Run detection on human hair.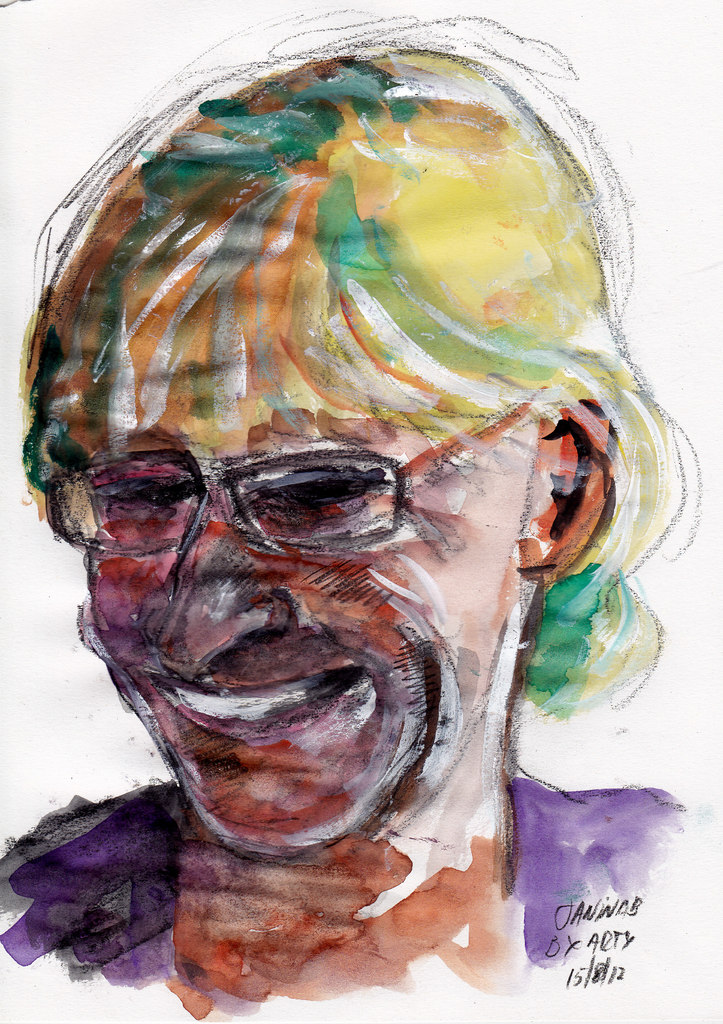
Result: <box>4,74,644,580</box>.
